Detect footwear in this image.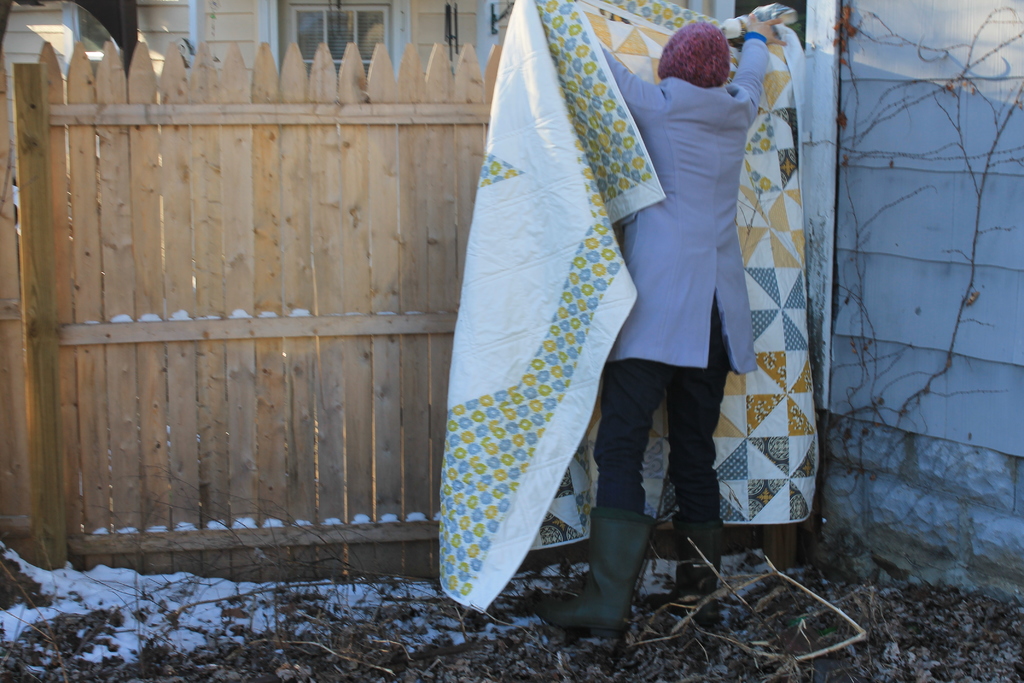
Detection: left=531, top=506, right=658, bottom=642.
